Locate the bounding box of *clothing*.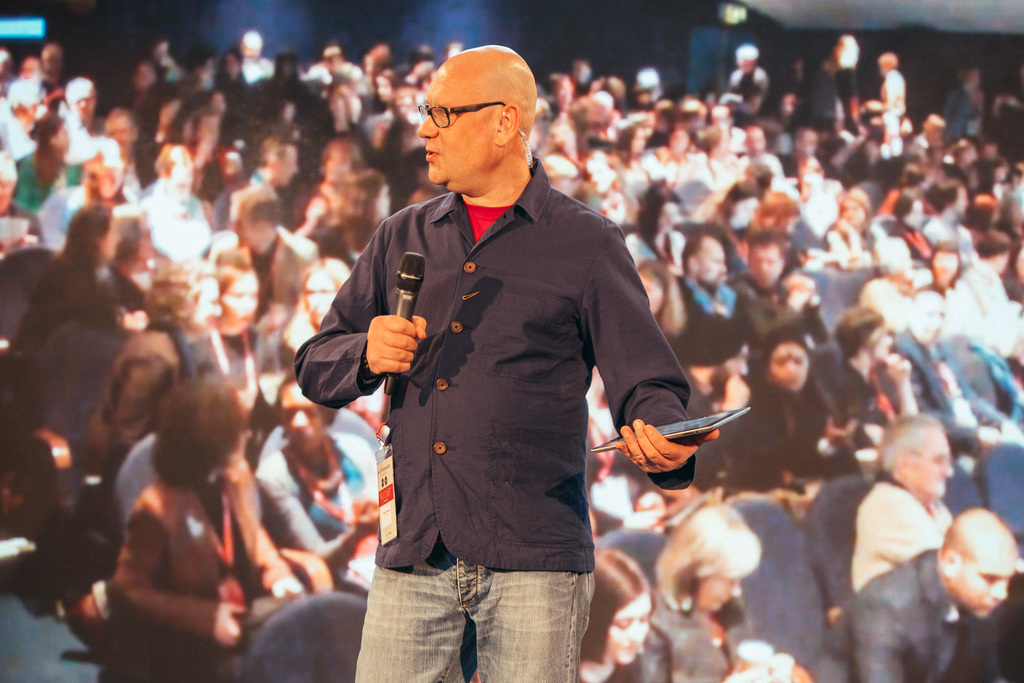
Bounding box: bbox=[109, 477, 303, 682].
